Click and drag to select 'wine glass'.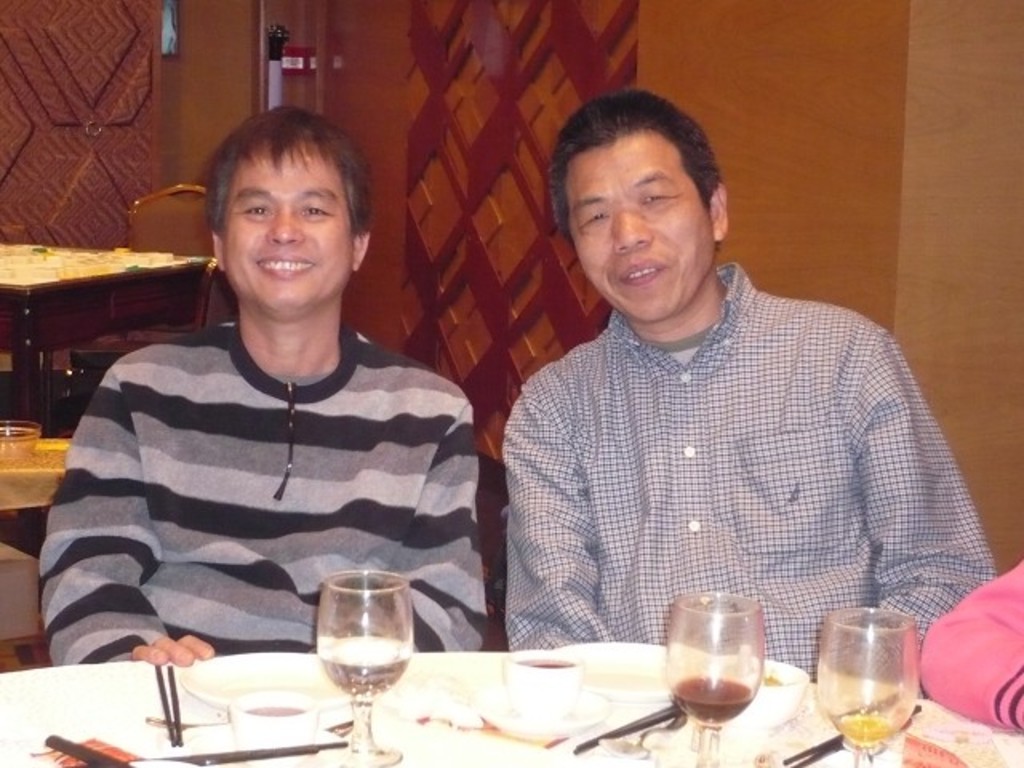
Selection: 310 566 413 766.
